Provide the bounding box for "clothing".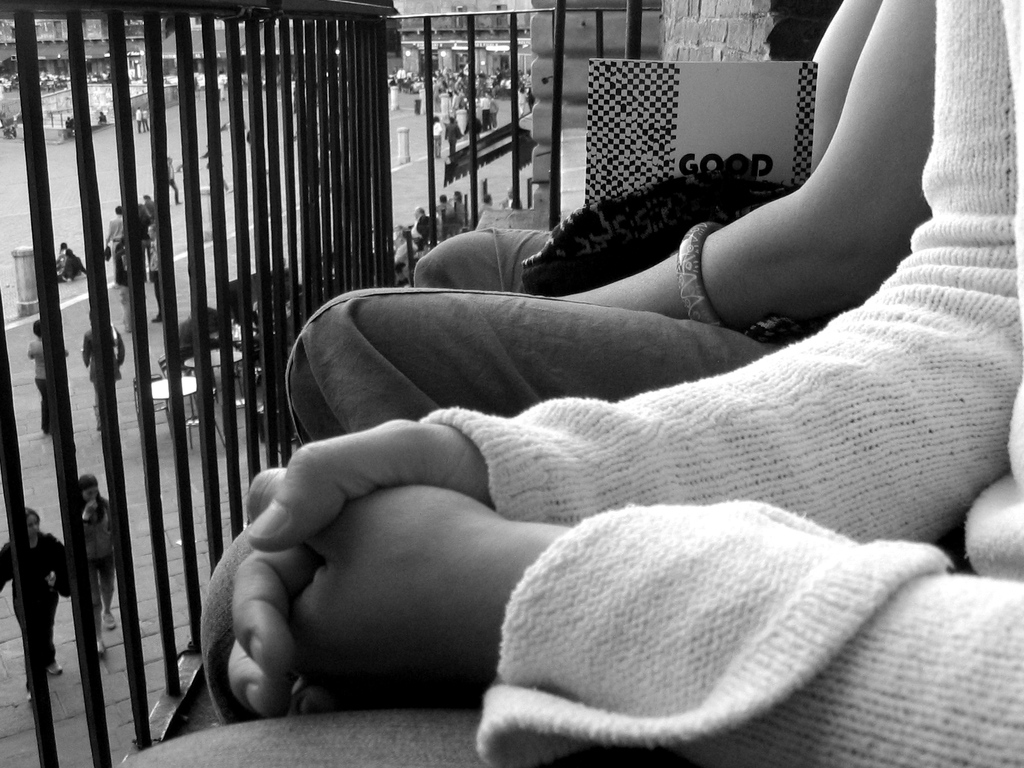
left=150, top=238, right=162, bottom=318.
